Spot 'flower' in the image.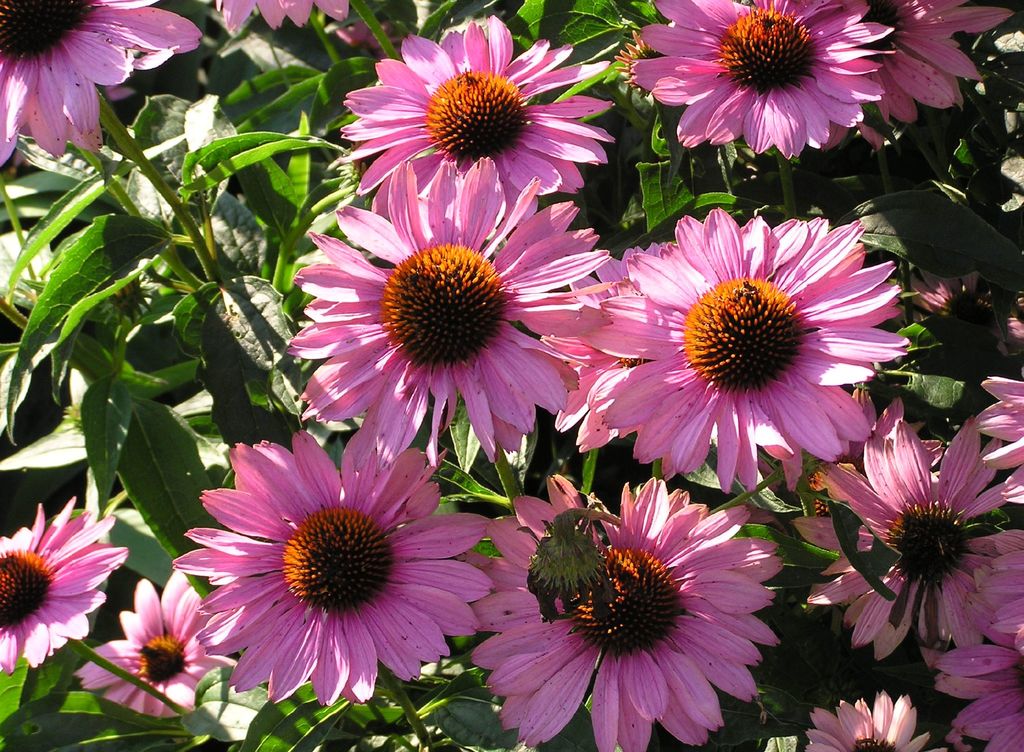
'flower' found at <region>215, 0, 345, 35</region>.
